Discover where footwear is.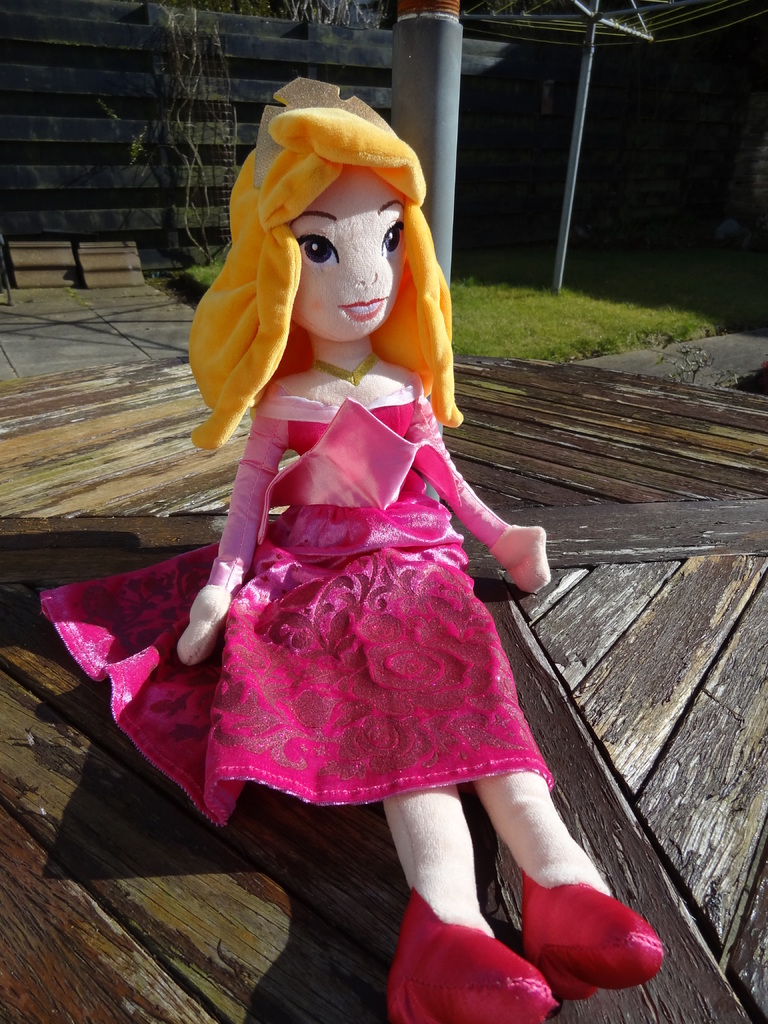
Discovered at x1=516 y1=879 x2=662 y2=1009.
